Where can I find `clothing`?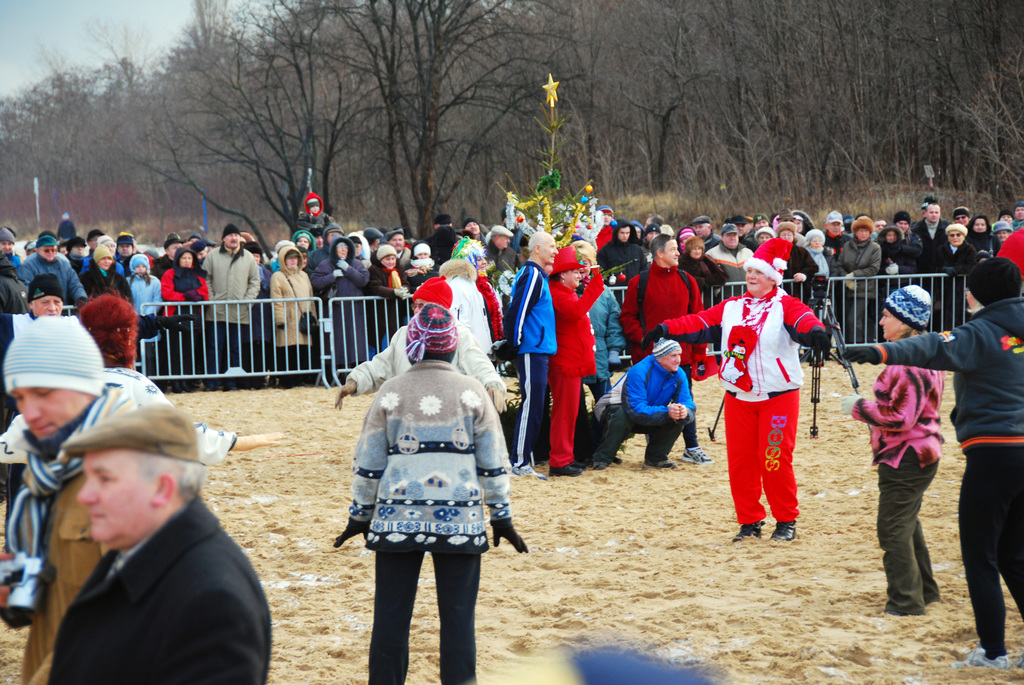
You can find it at left=780, top=243, right=819, bottom=297.
